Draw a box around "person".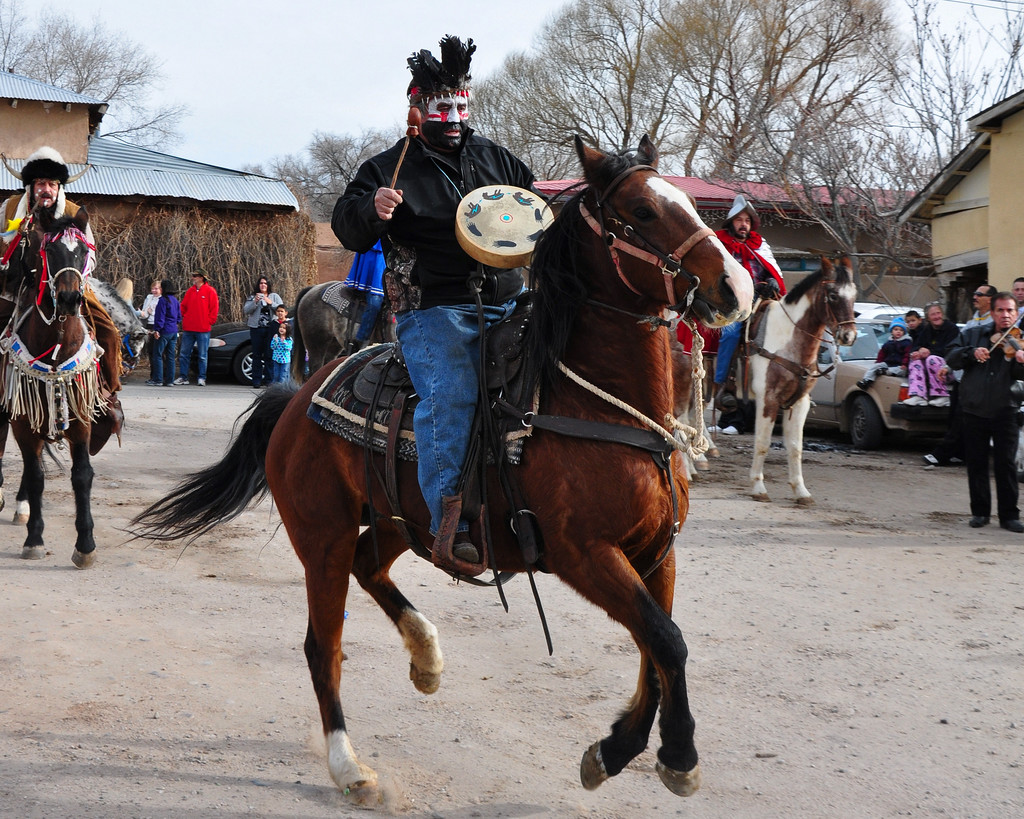
pyautogui.locateOnScreen(326, 33, 554, 572).
